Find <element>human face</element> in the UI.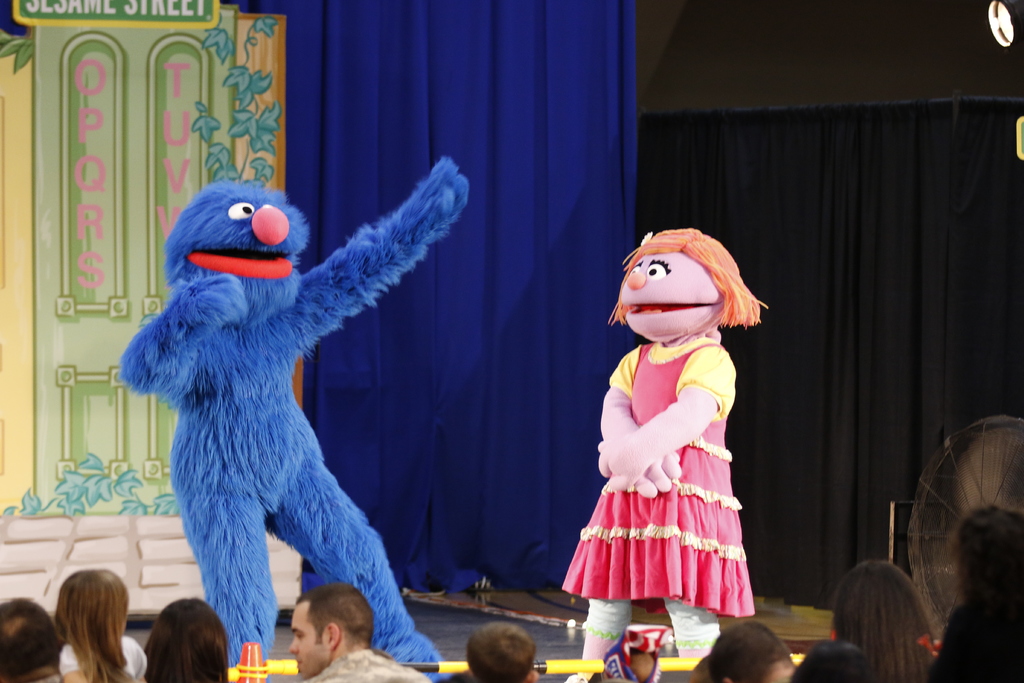
UI element at bbox=[285, 602, 327, 677].
